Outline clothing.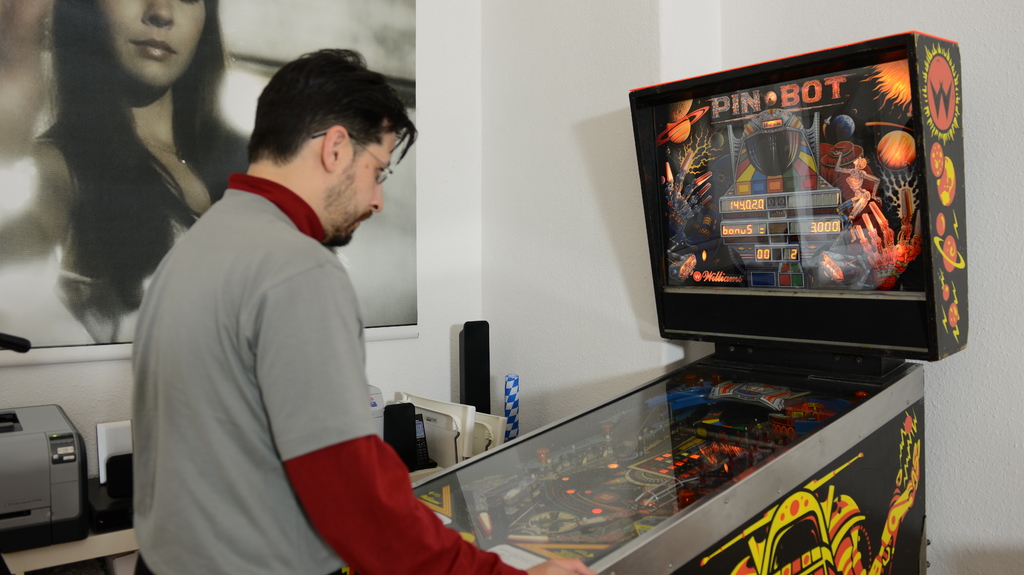
Outline: (x1=129, y1=132, x2=422, y2=571).
